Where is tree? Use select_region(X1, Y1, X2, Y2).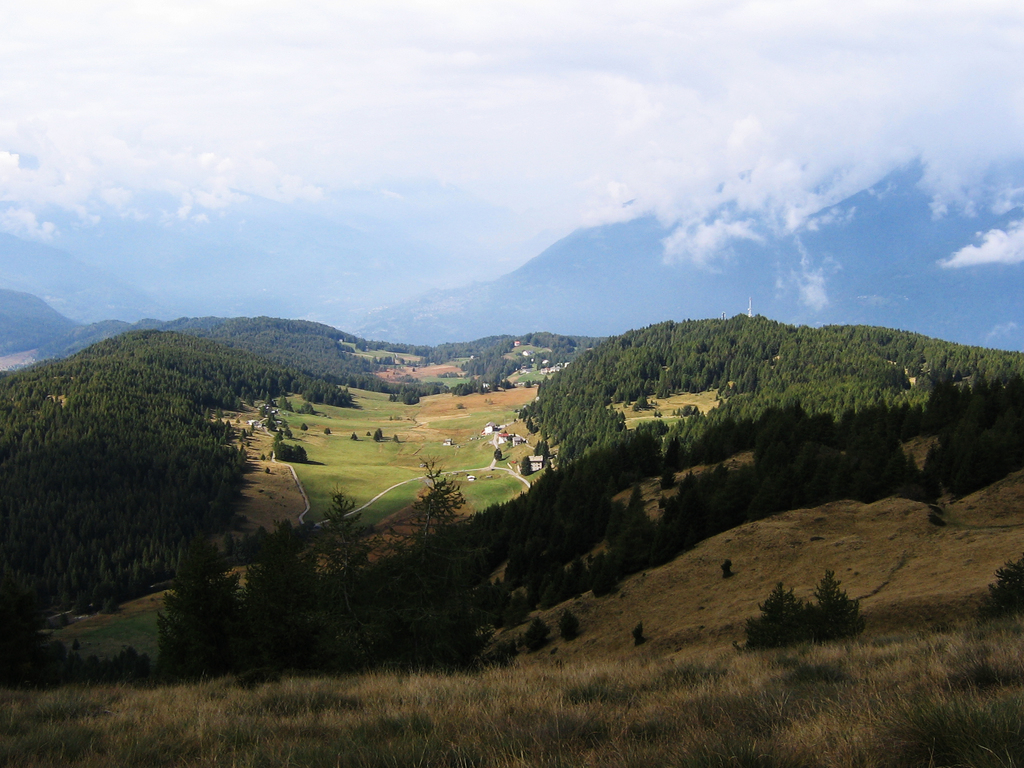
select_region(263, 463, 270, 474).
